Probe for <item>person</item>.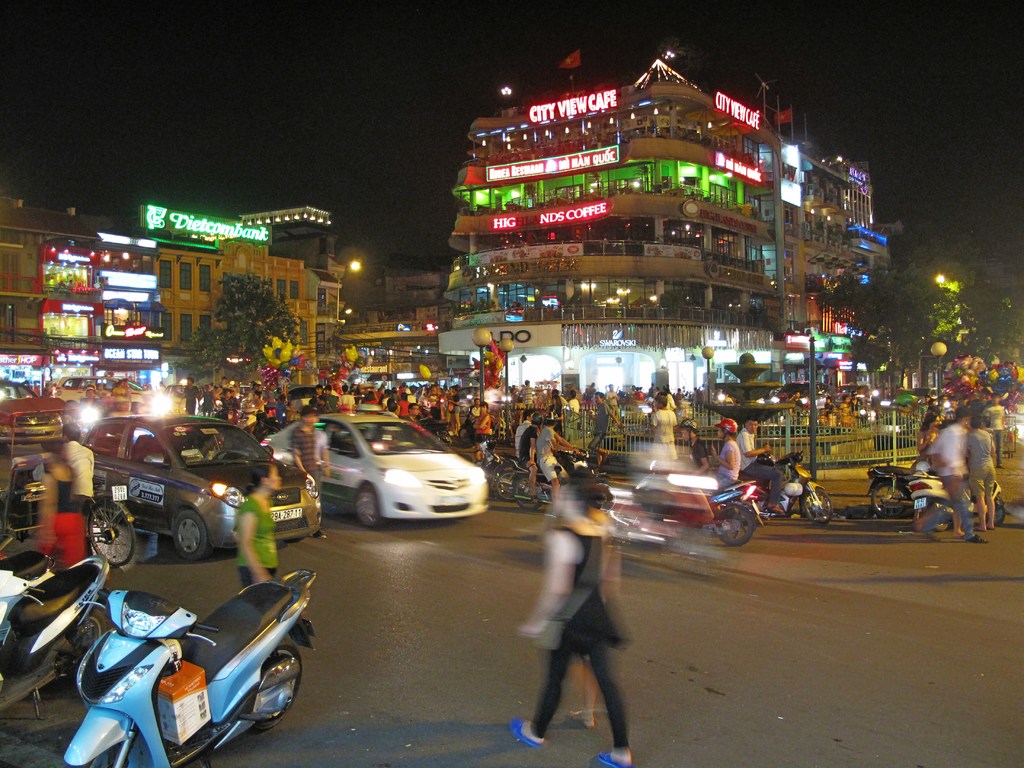
Probe result: detection(232, 457, 289, 605).
